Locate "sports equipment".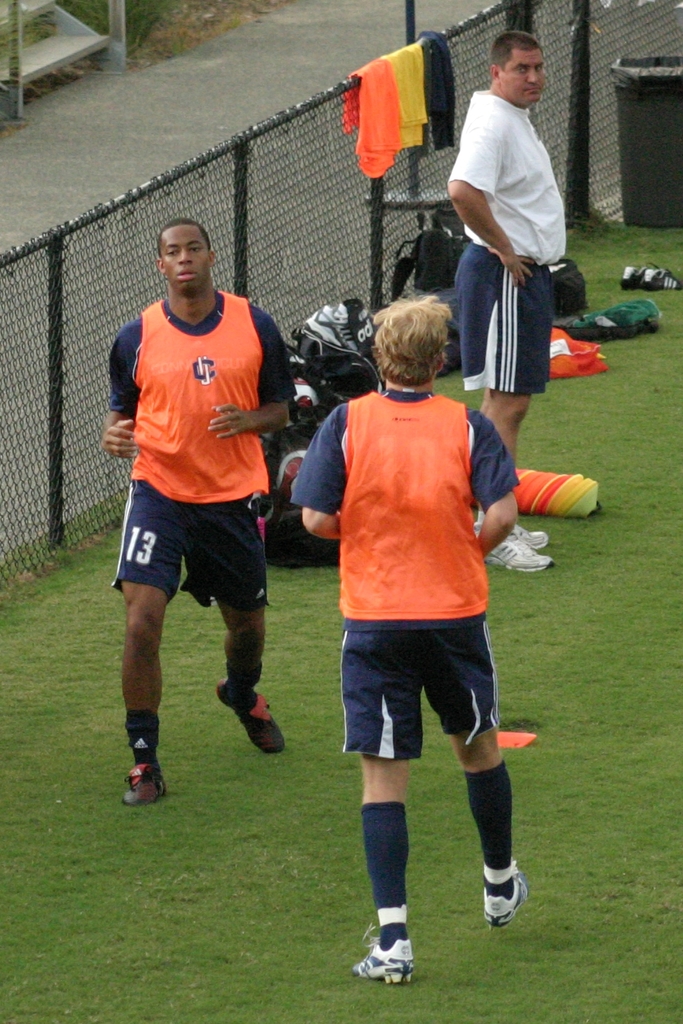
Bounding box: (349,936,416,986).
